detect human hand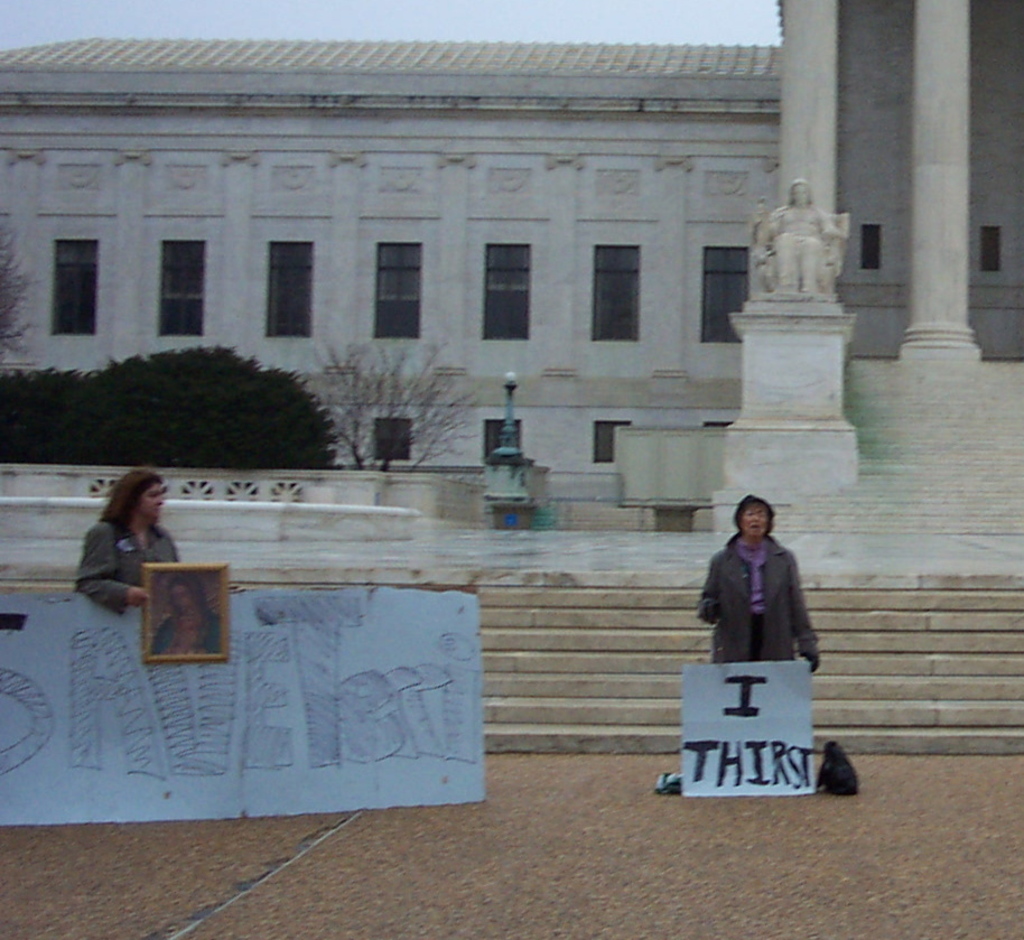
select_region(799, 644, 822, 679)
